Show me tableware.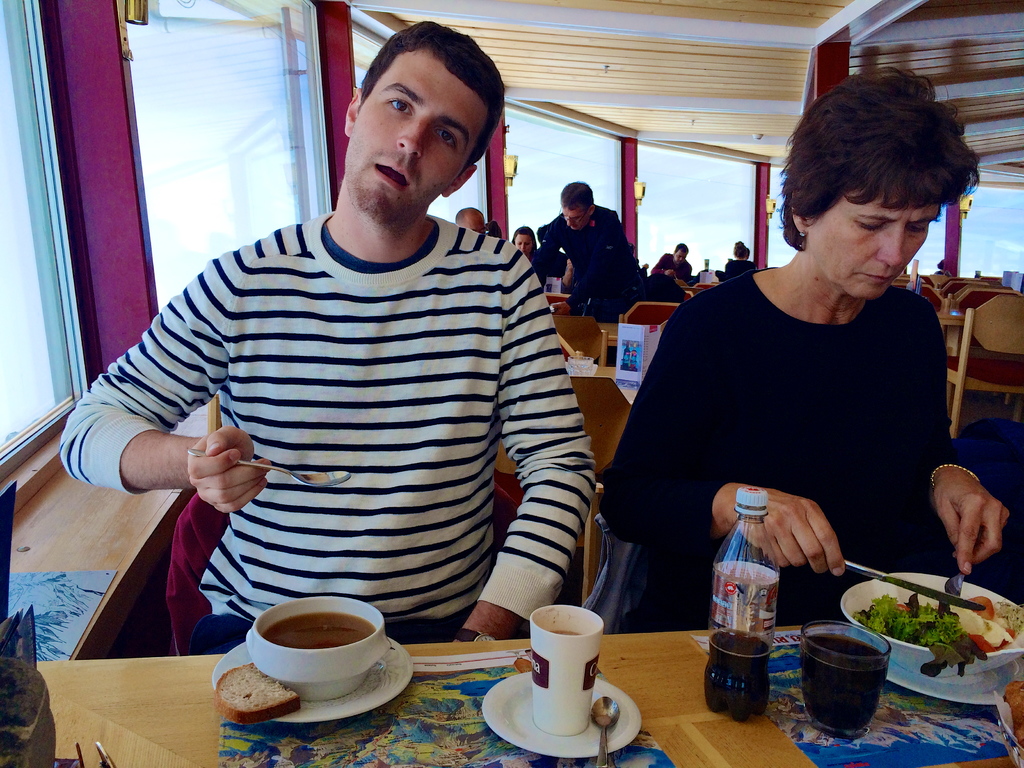
tableware is here: bbox=[186, 447, 353, 490].
